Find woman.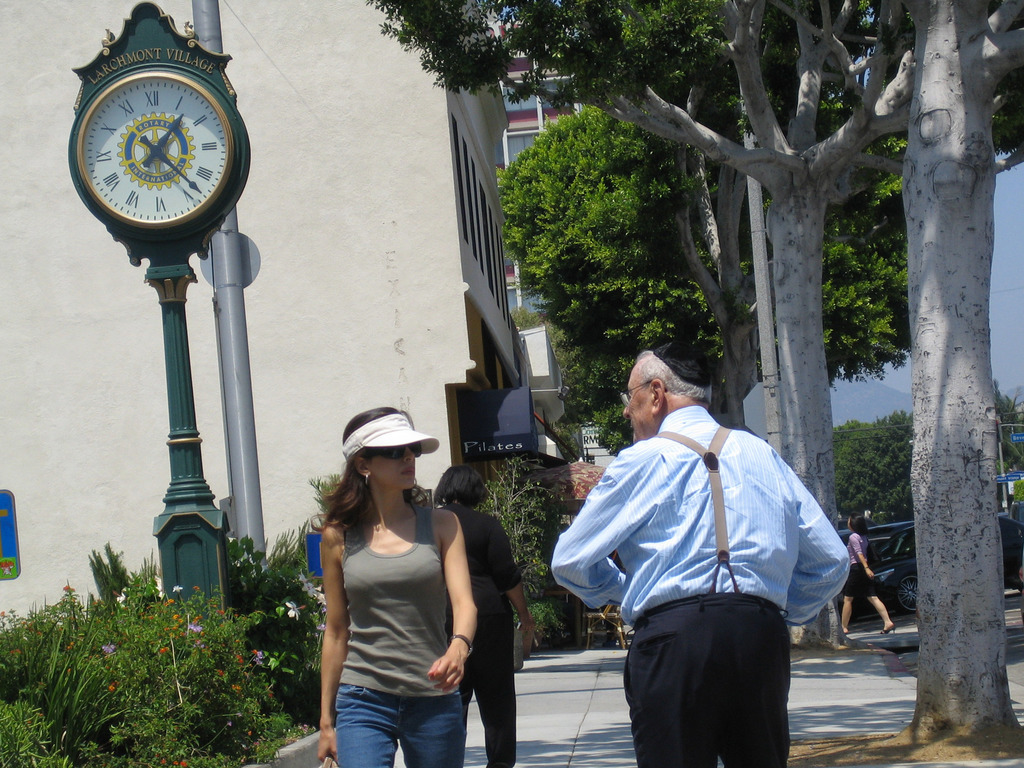
433,464,535,767.
